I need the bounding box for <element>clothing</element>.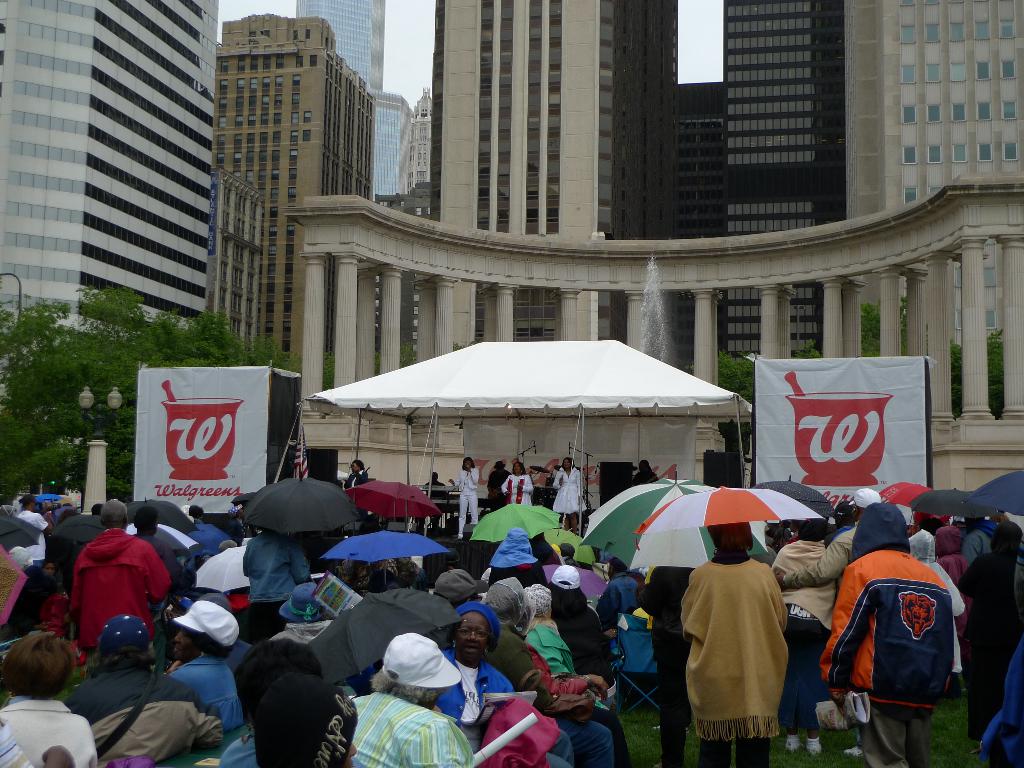
Here it is: [left=768, top=534, right=842, bottom=657].
